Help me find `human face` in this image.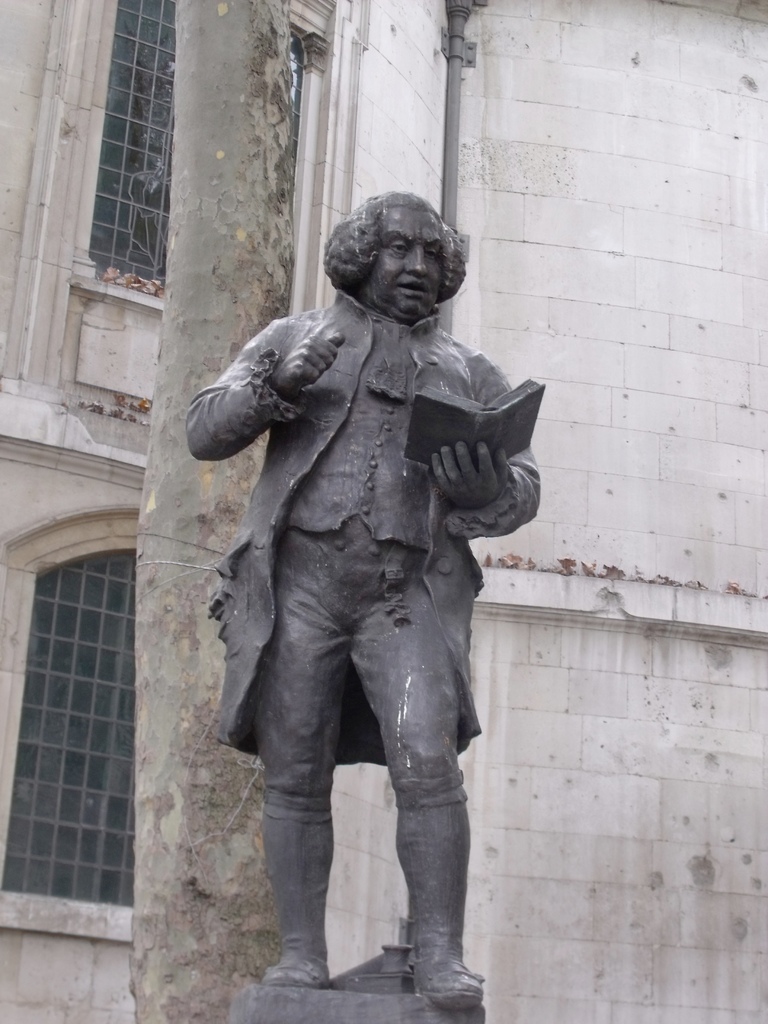
Found it: (left=367, top=212, right=442, bottom=319).
